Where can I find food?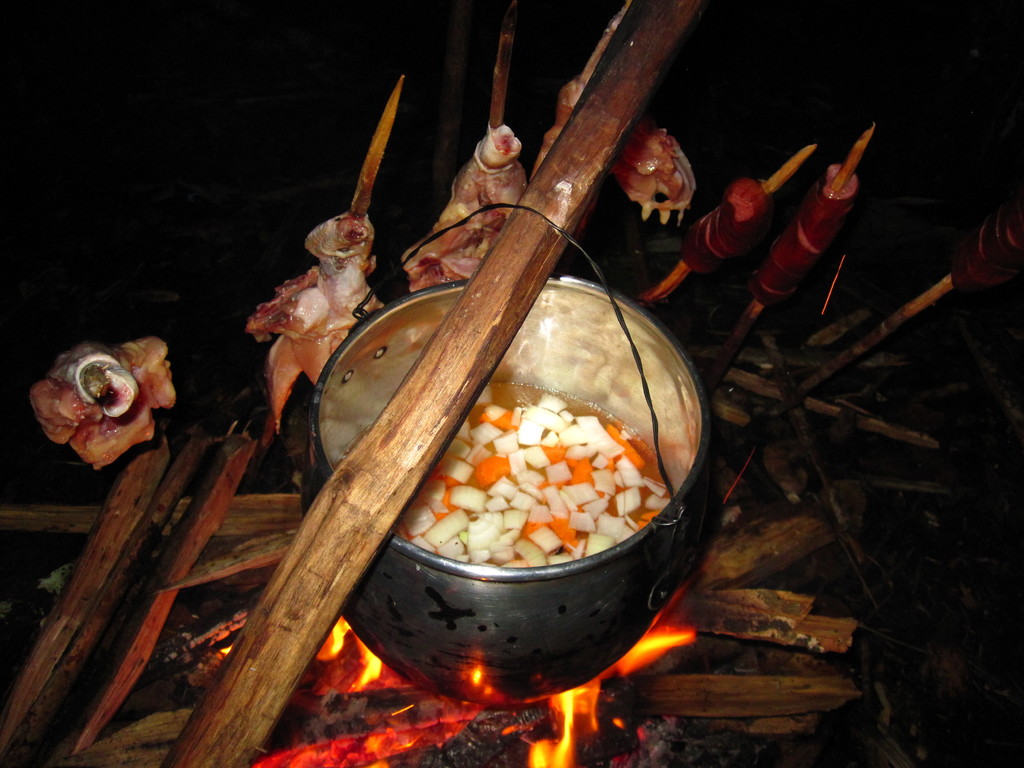
You can find it at left=757, top=165, right=856, bottom=309.
